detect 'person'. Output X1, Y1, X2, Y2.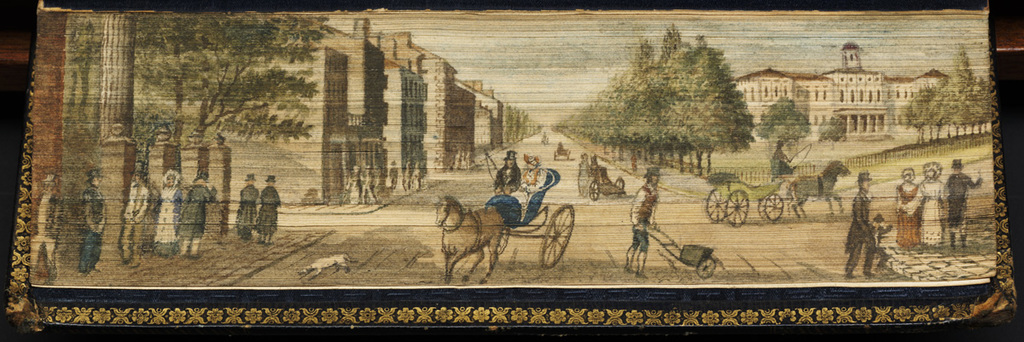
231, 180, 260, 246.
